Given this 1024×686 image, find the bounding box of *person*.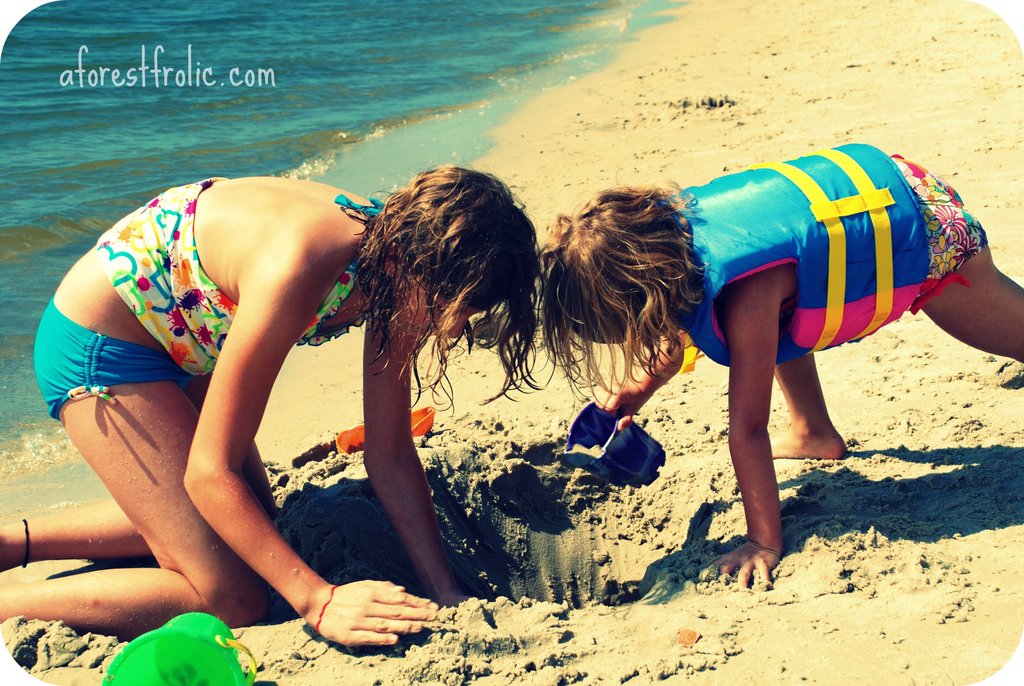
(0,165,541,644).
